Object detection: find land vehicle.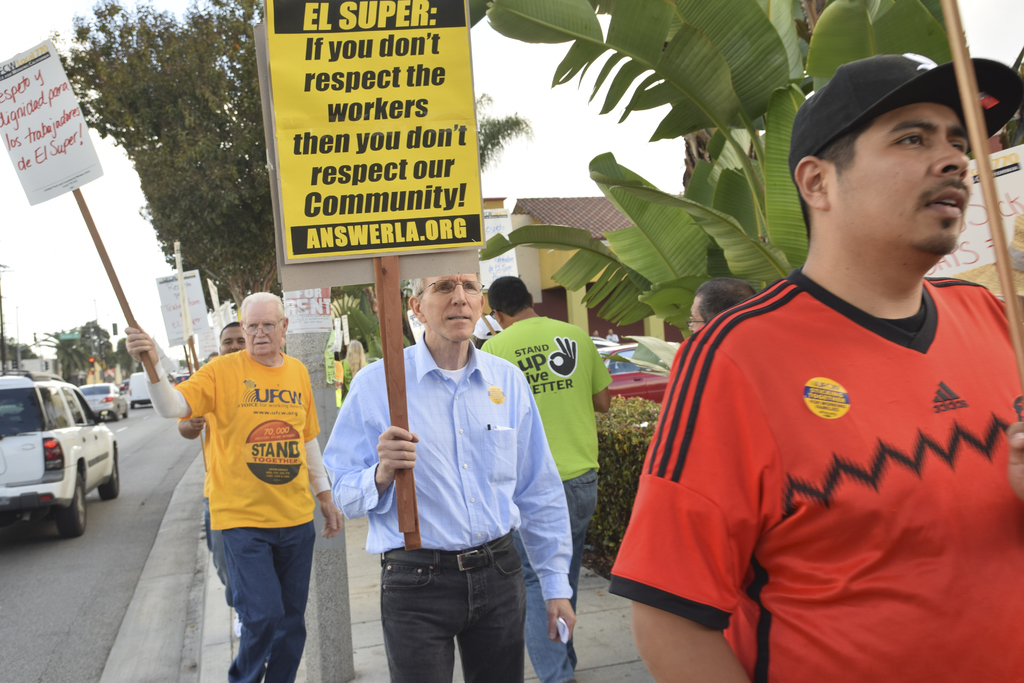
600, 344, 667, 402.
